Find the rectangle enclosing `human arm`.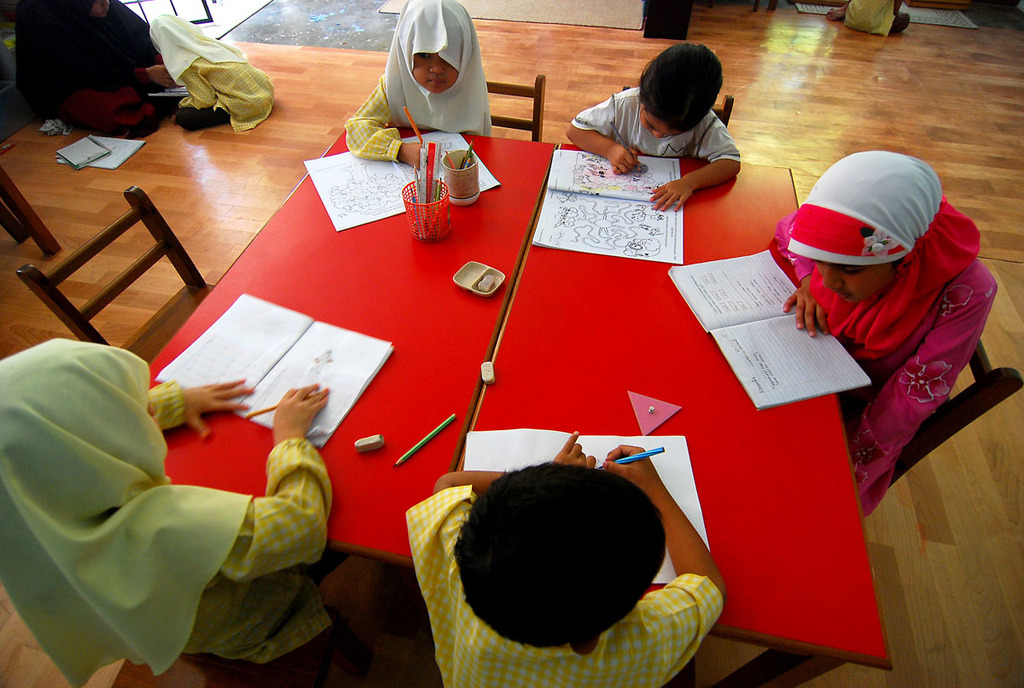
[149, 378, 265, 449].
